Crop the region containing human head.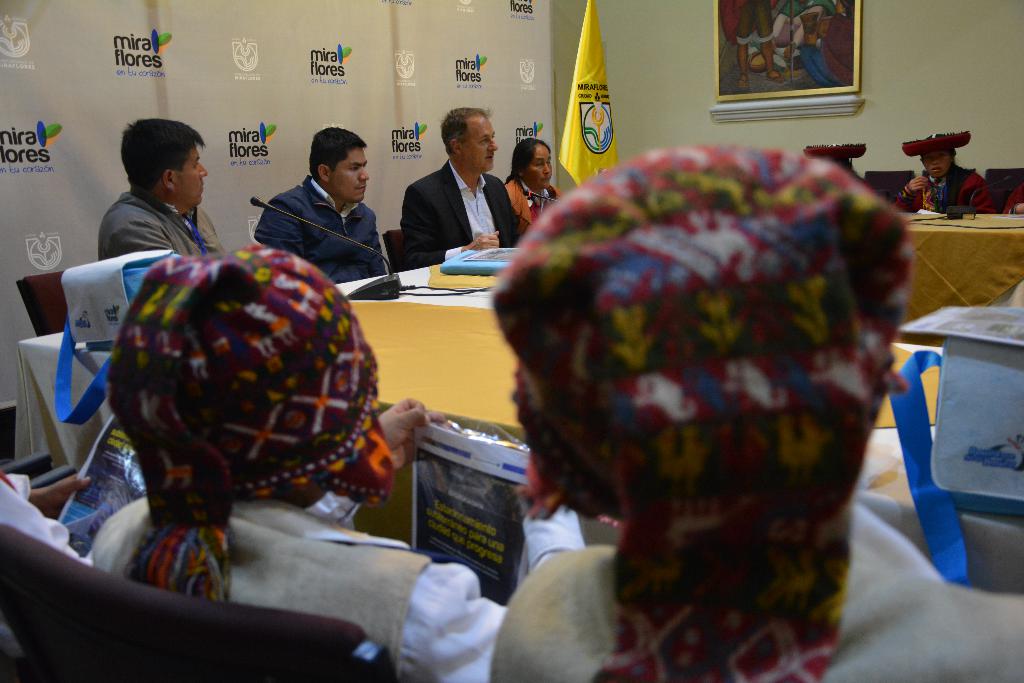
Crop region: [left=122, top=251, right=383, bottom=504].
